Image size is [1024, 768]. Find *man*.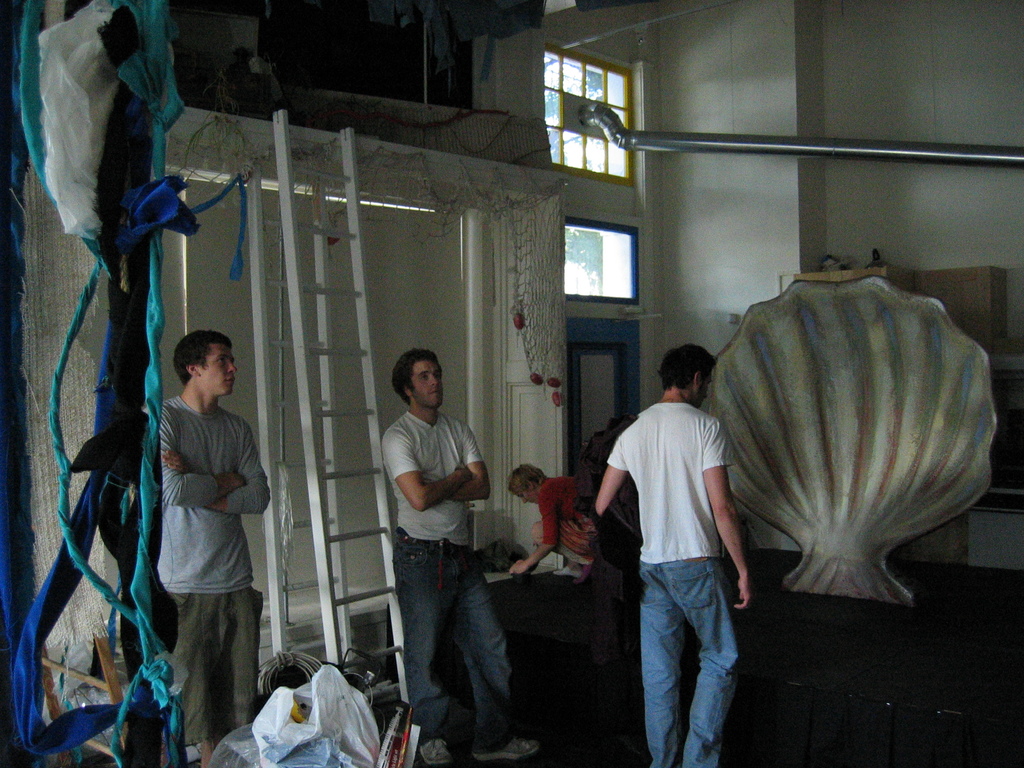
<bbox>154, 326, 274, 767</bbox>.
